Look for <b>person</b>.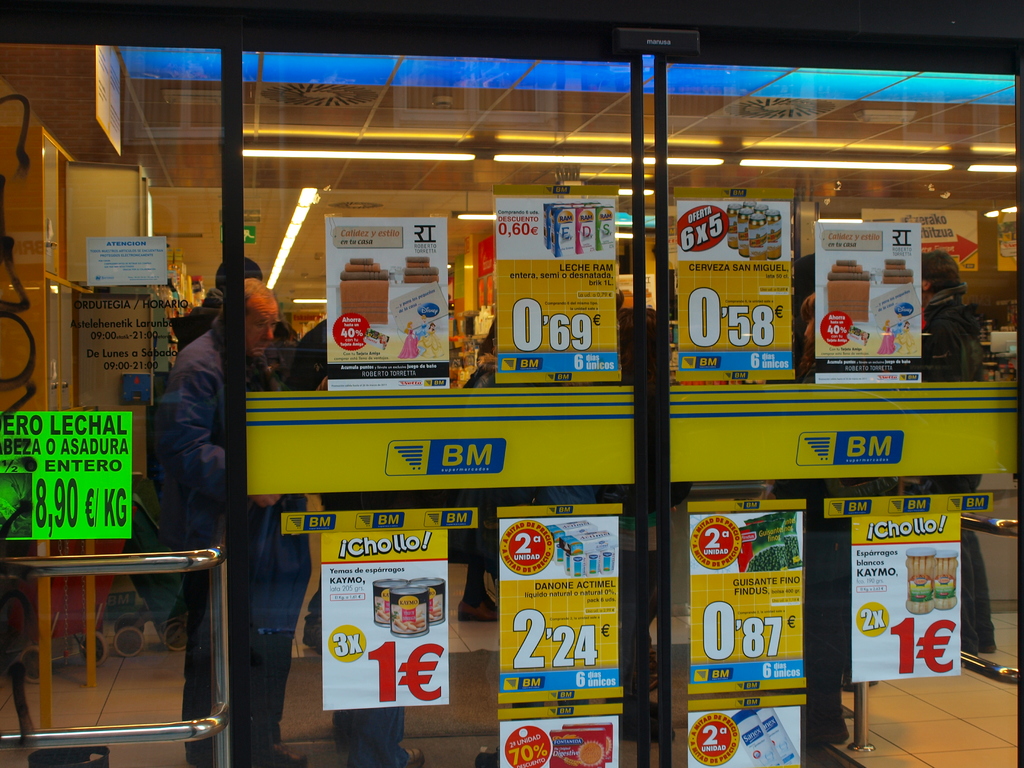
Found: <bbox>893, 320, 919, 355</bbox>.
